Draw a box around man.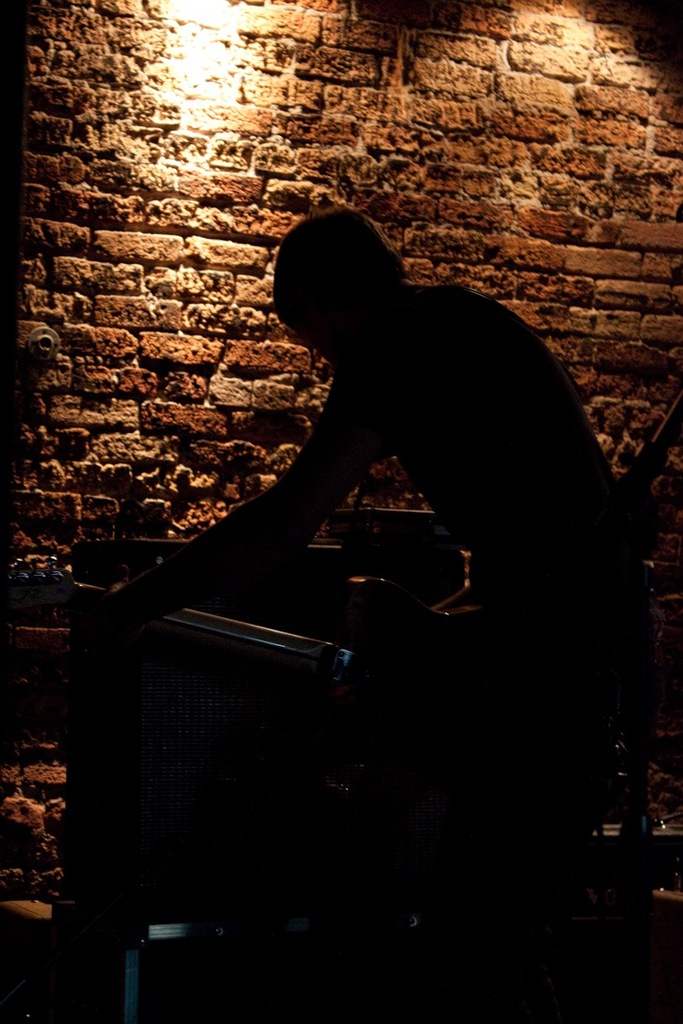
<region>71, 203, 650, 1023</region>.
